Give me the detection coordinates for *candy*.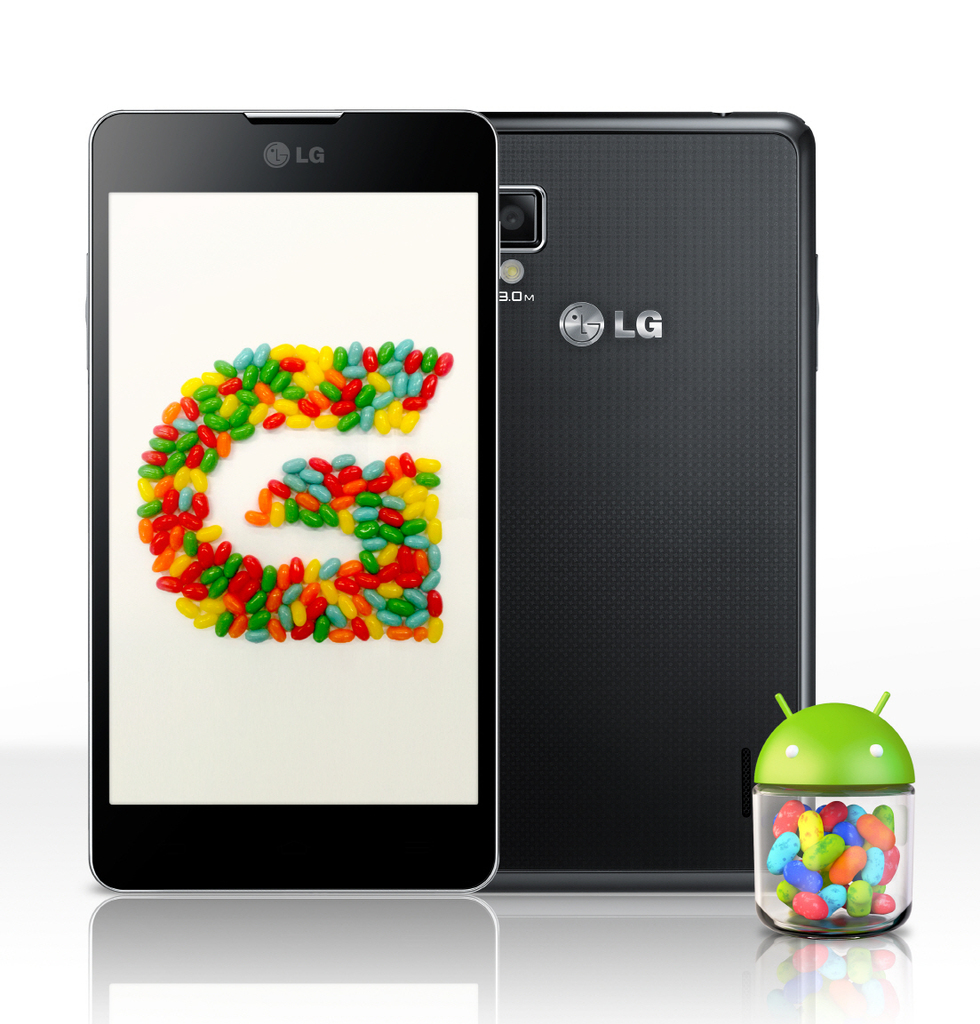
869:803:899:833.
